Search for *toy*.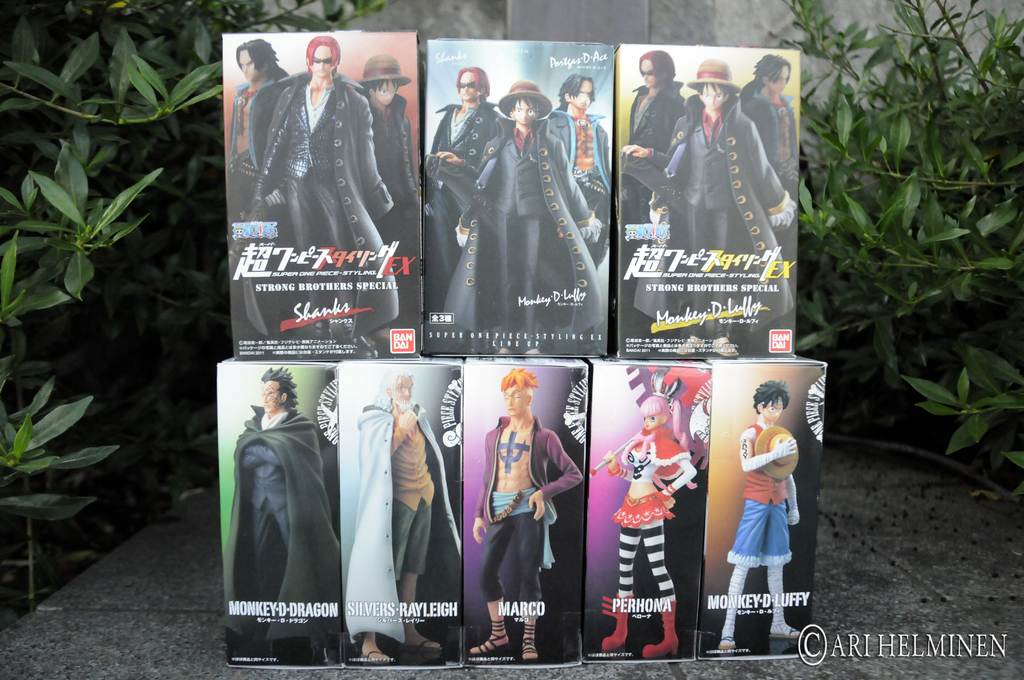
Found at BBox(232, 39, 395, 358).
